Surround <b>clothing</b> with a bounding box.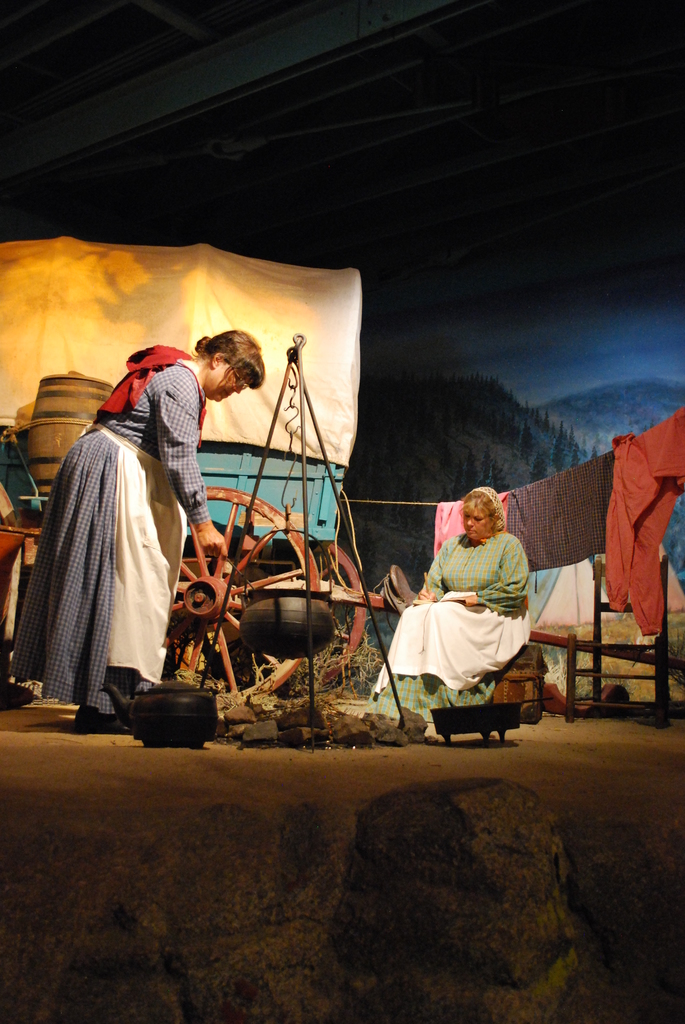
bbox(506, 446, 616, 568).
